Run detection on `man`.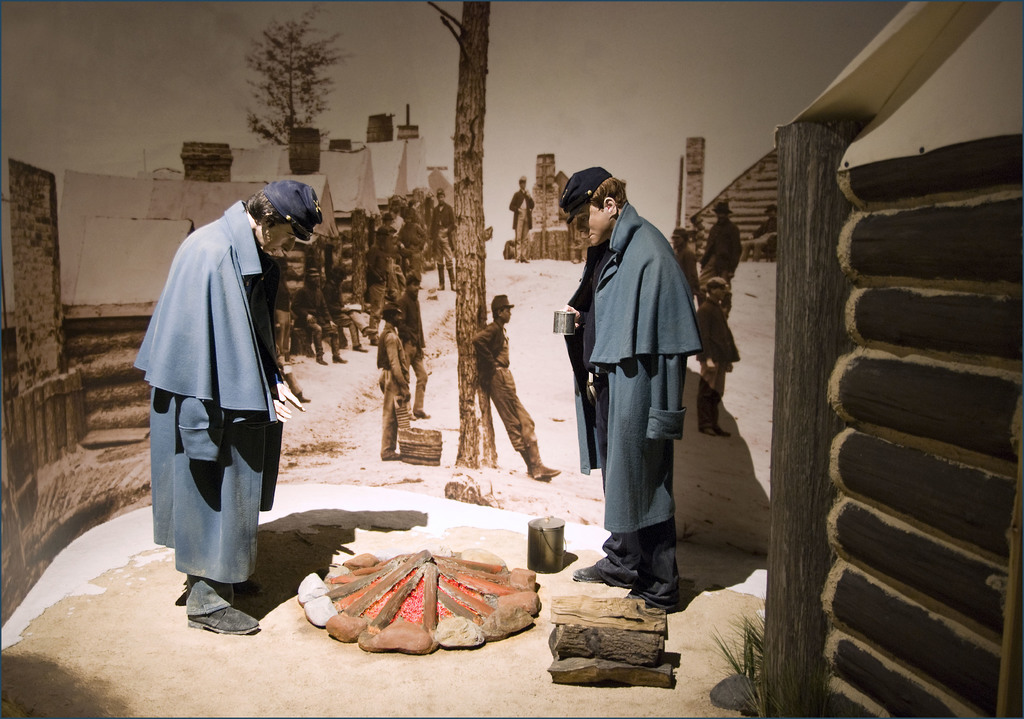
Result: [507, 177, 536, 264].
